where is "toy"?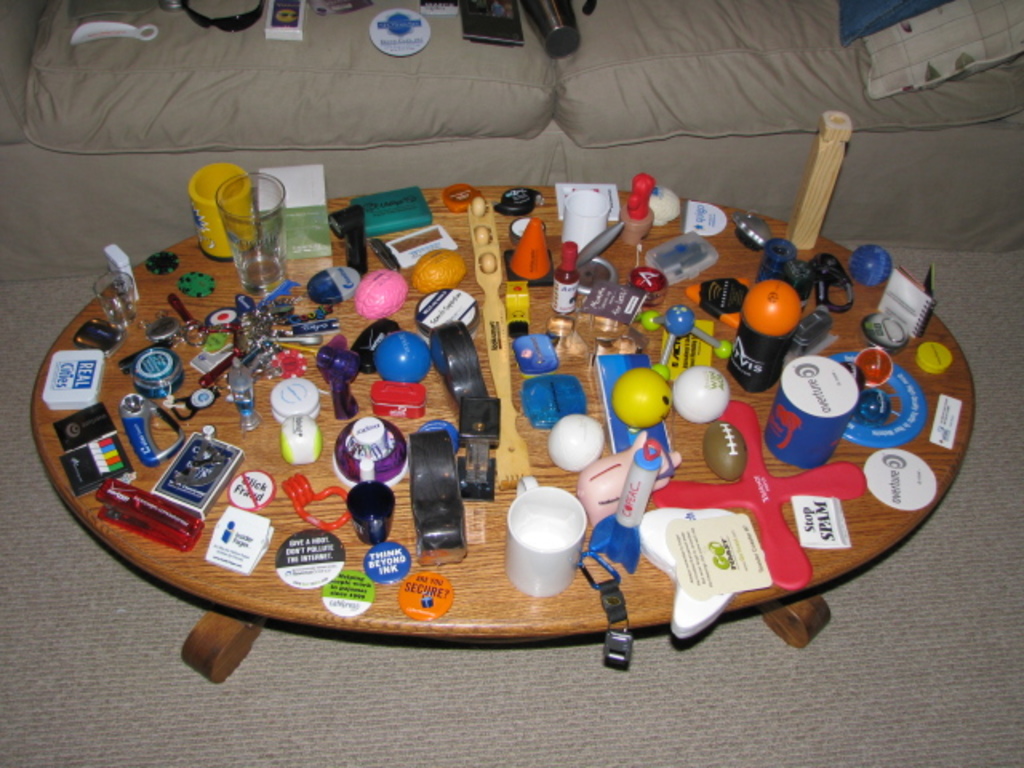
left=613, top=363, right=678, bottom=432.
